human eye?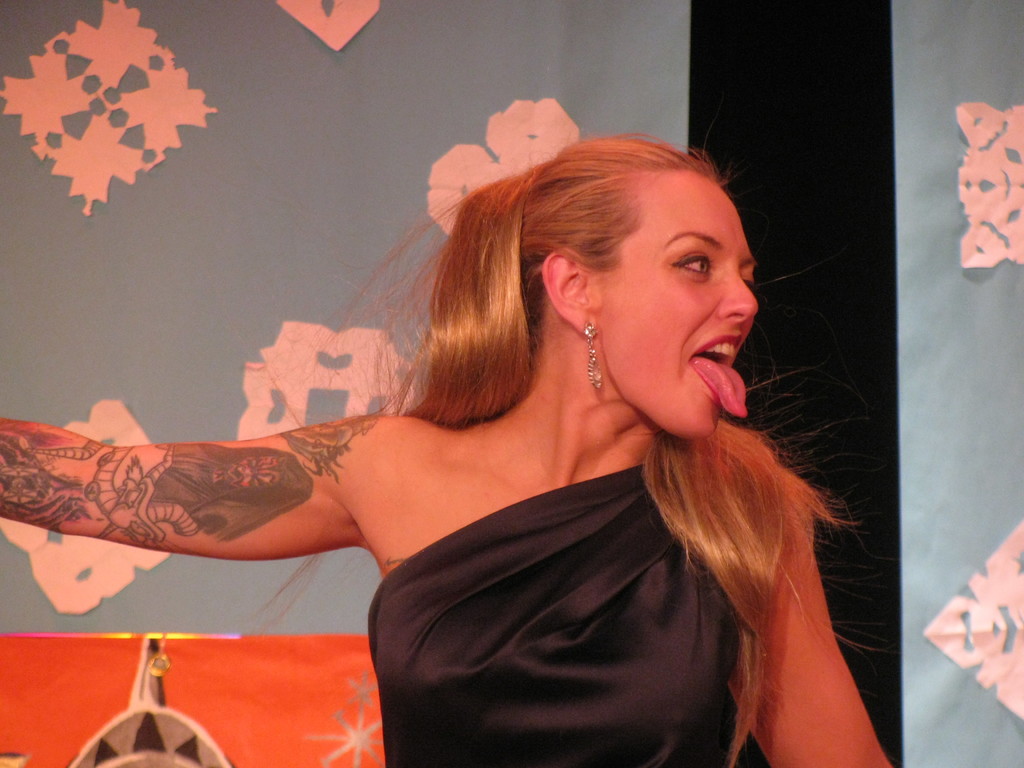
bbox(737, 268, 756, 289)
